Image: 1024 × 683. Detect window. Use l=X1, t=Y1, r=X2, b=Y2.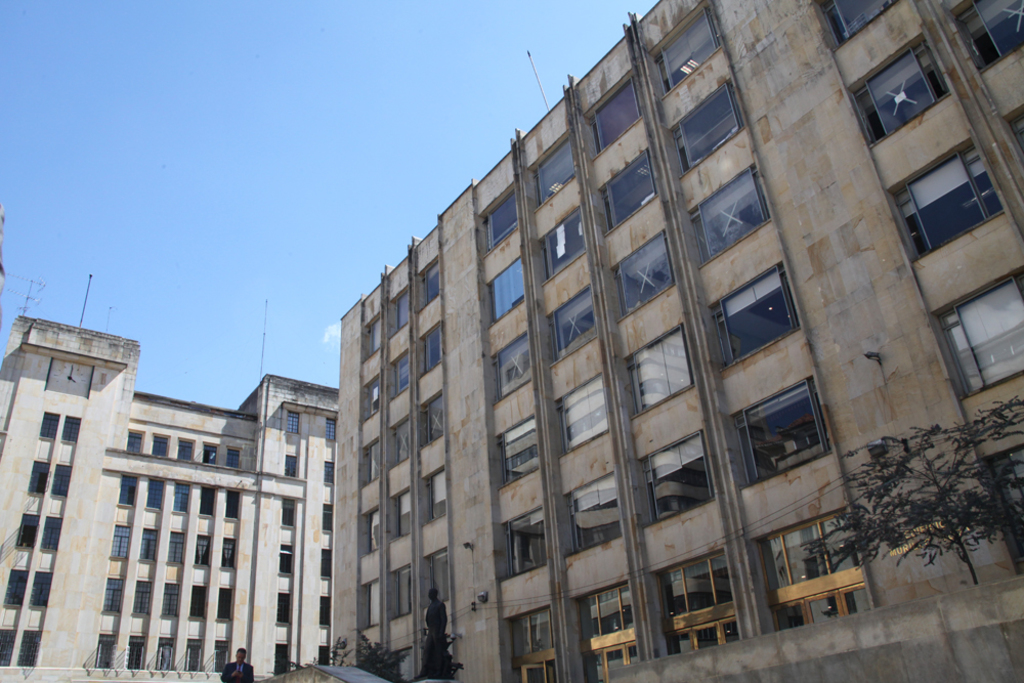
l=323, t=642, r=328, b=665.
